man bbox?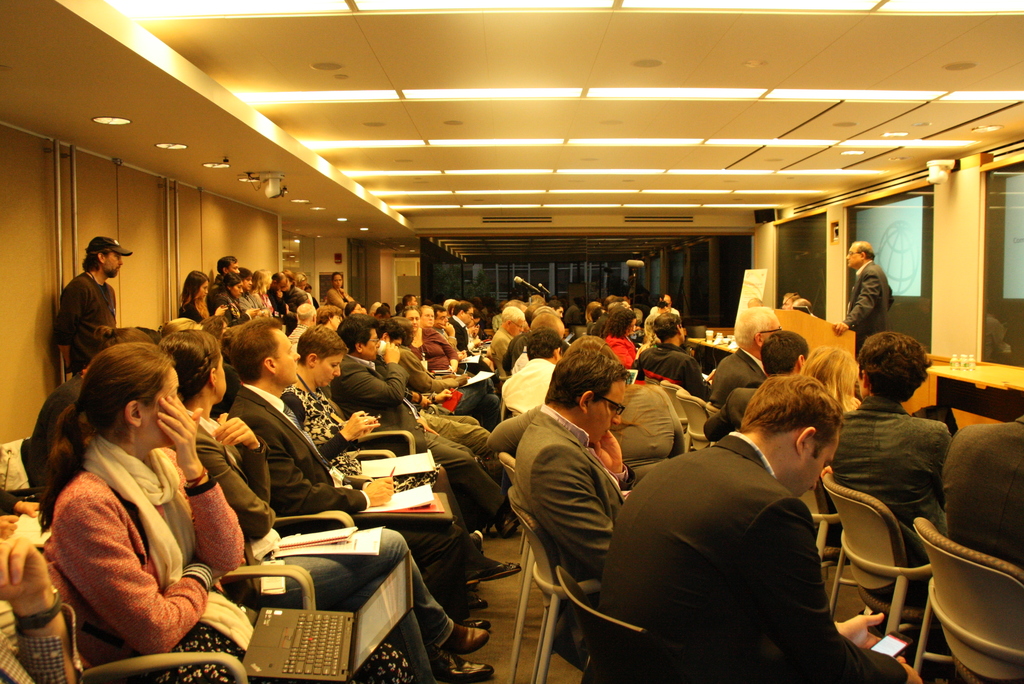
bbox=[832, 241, 901, 341]
